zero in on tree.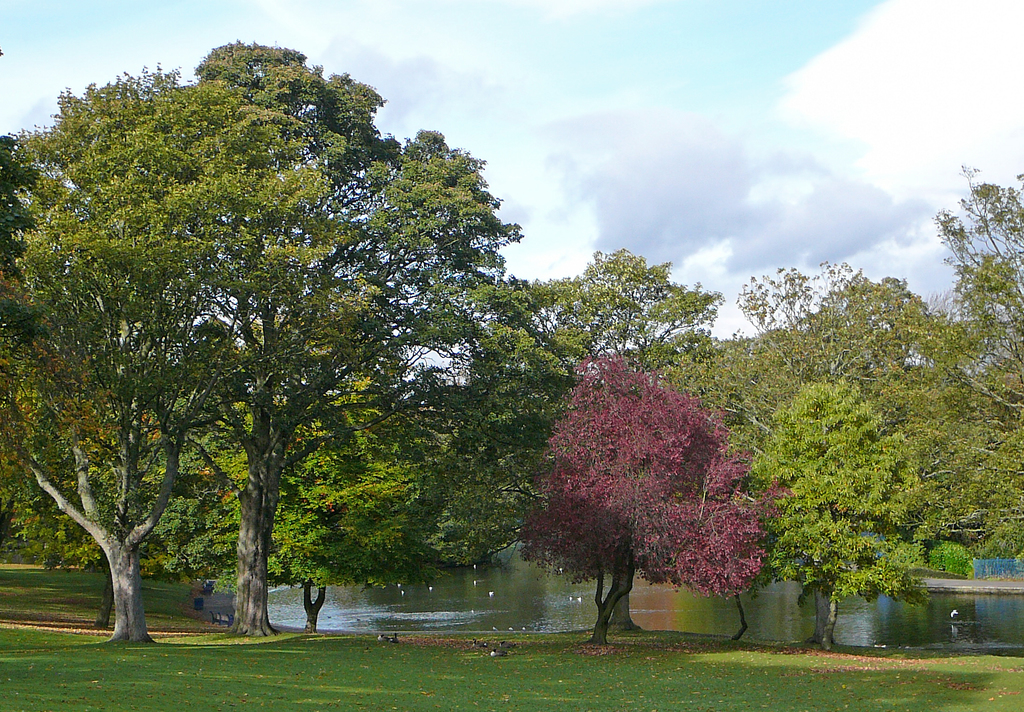
Zeroed in: box=[520, 345, 783, 651].
